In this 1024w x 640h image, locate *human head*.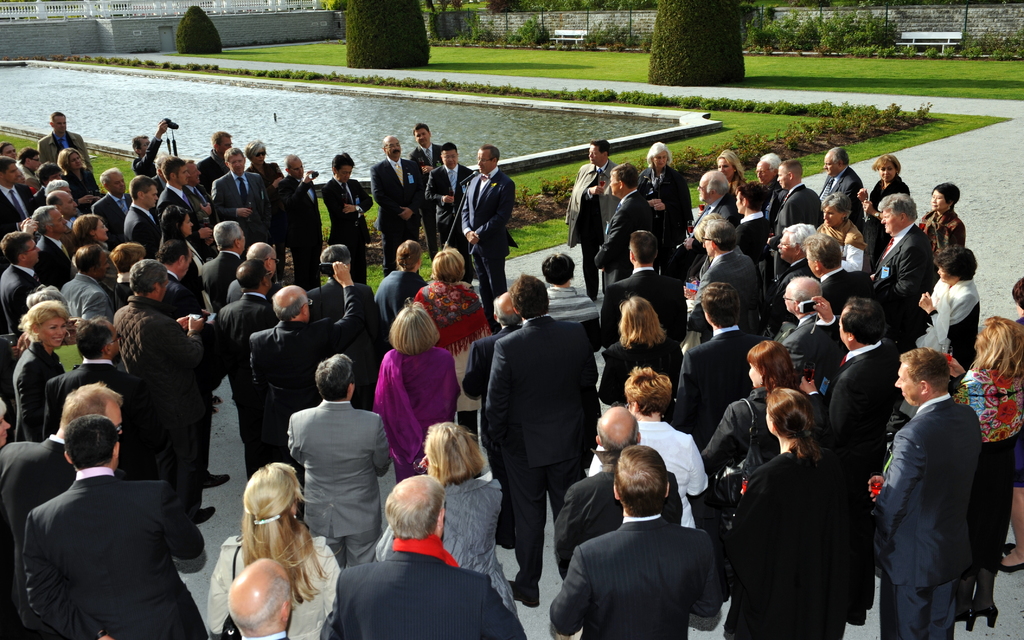
Bounding box: x1=732 y1=183 x2=761 y2=213.
